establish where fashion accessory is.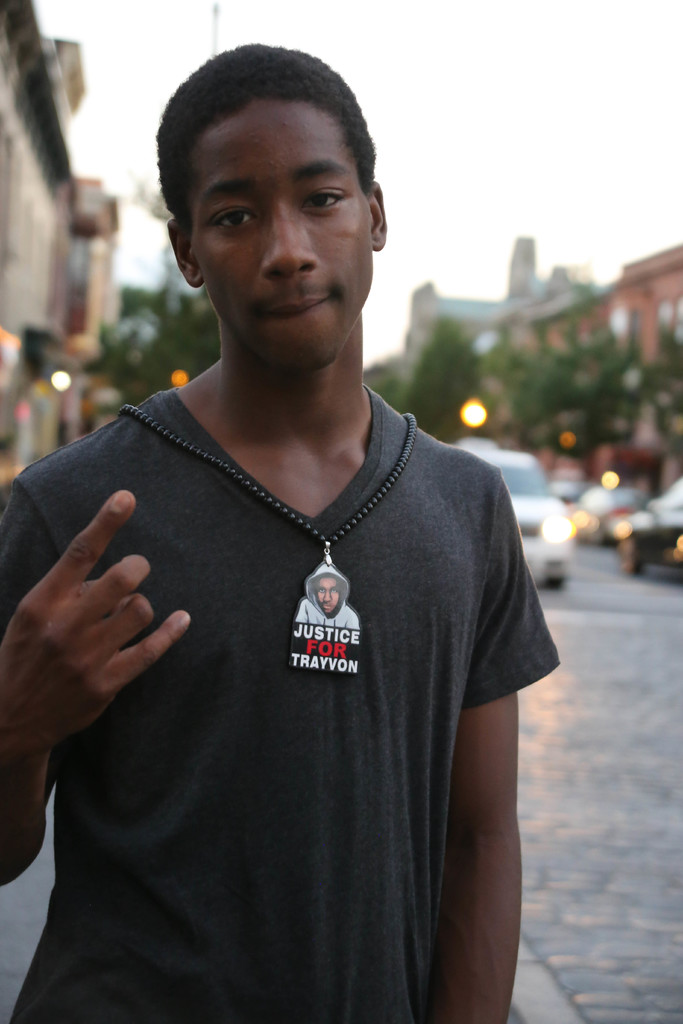
Established at [120,405,417,676].
